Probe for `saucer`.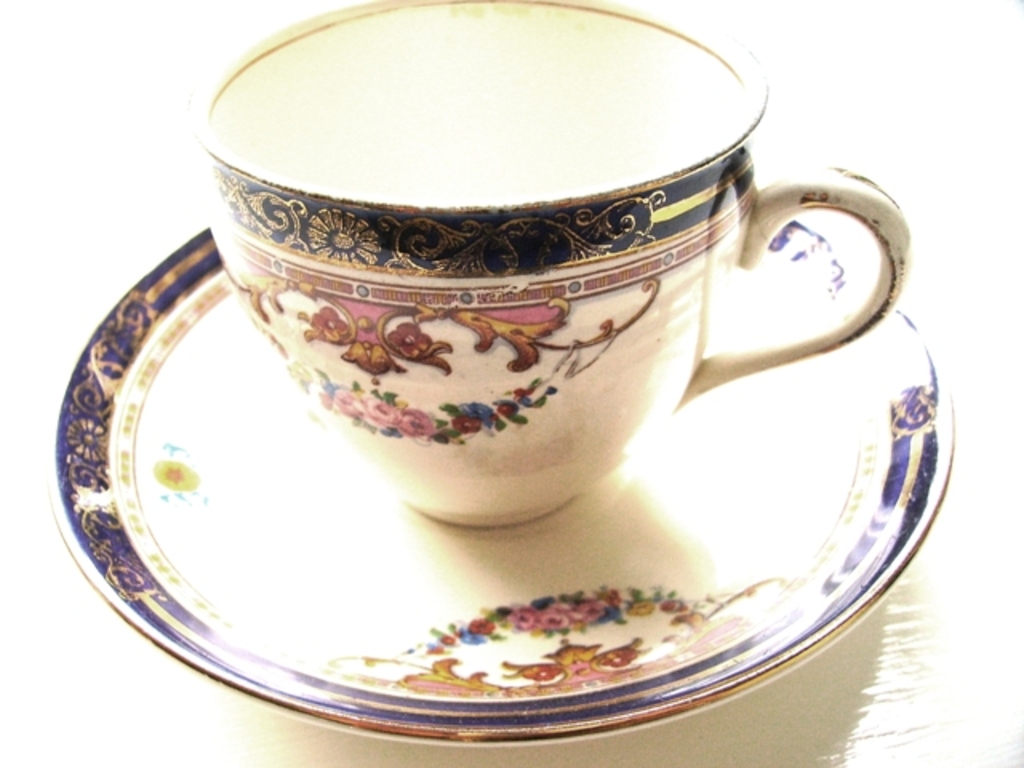
Probe result: <region>43, 226, 960, 749</region>.
